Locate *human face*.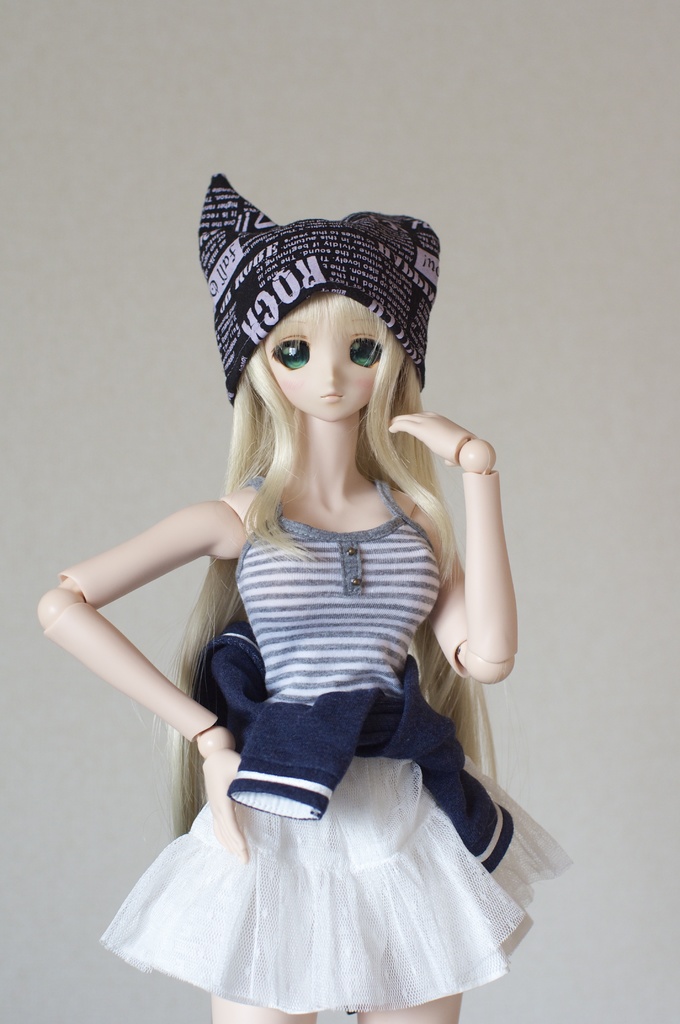
Bounding box: (262, 303, 381, 422).
